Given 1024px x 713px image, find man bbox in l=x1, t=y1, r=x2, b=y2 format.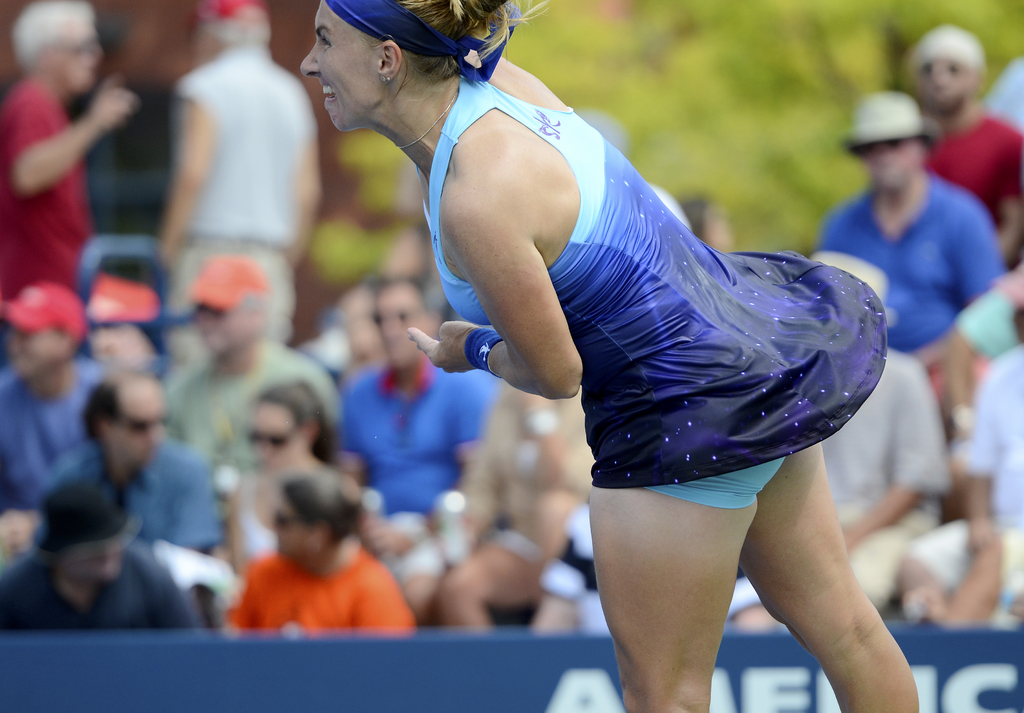
l=36, t=366, r=230, b=587.
